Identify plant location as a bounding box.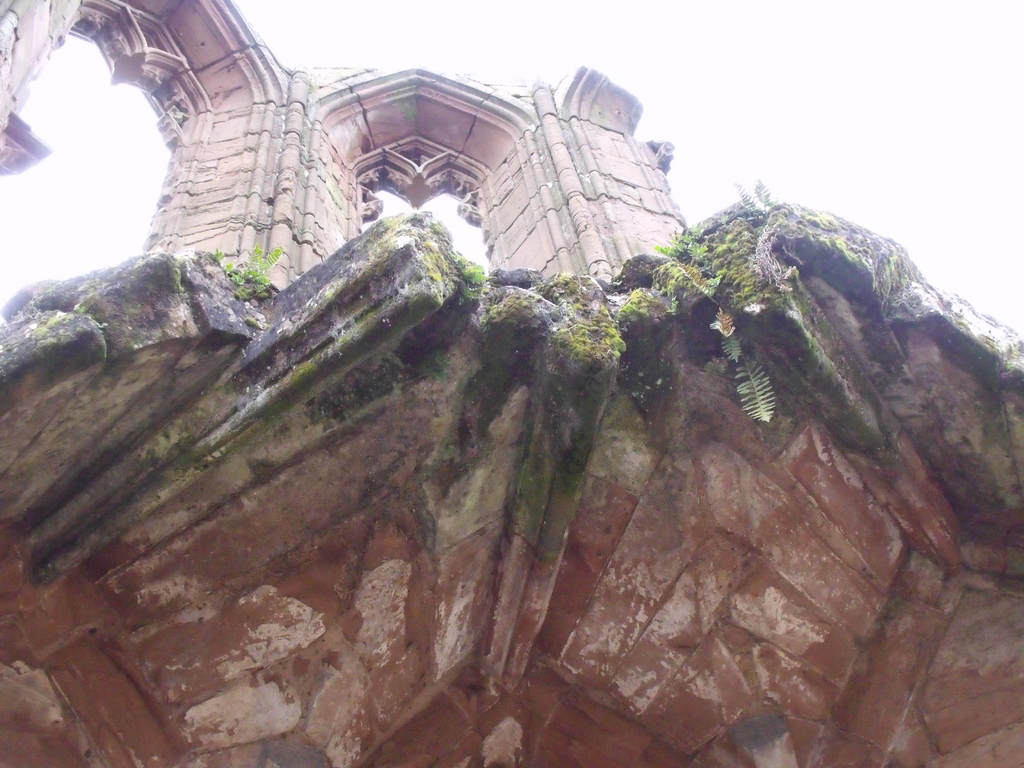
<region>1023, 452, 1023, 463</region>.
